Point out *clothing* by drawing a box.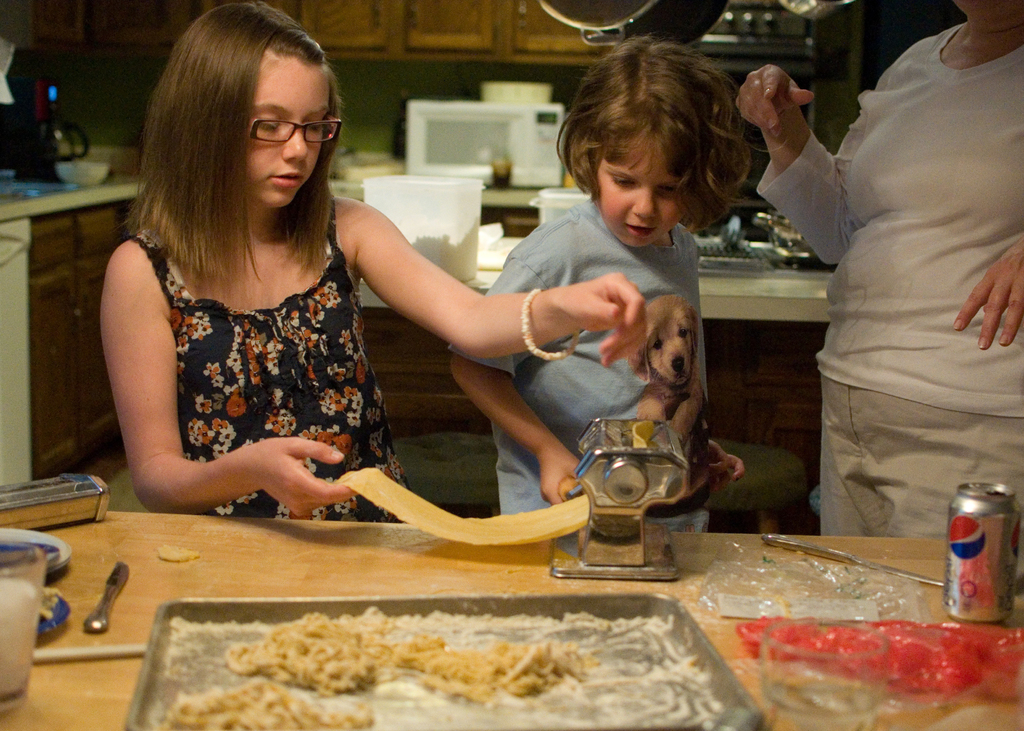
470,205,716,522.
